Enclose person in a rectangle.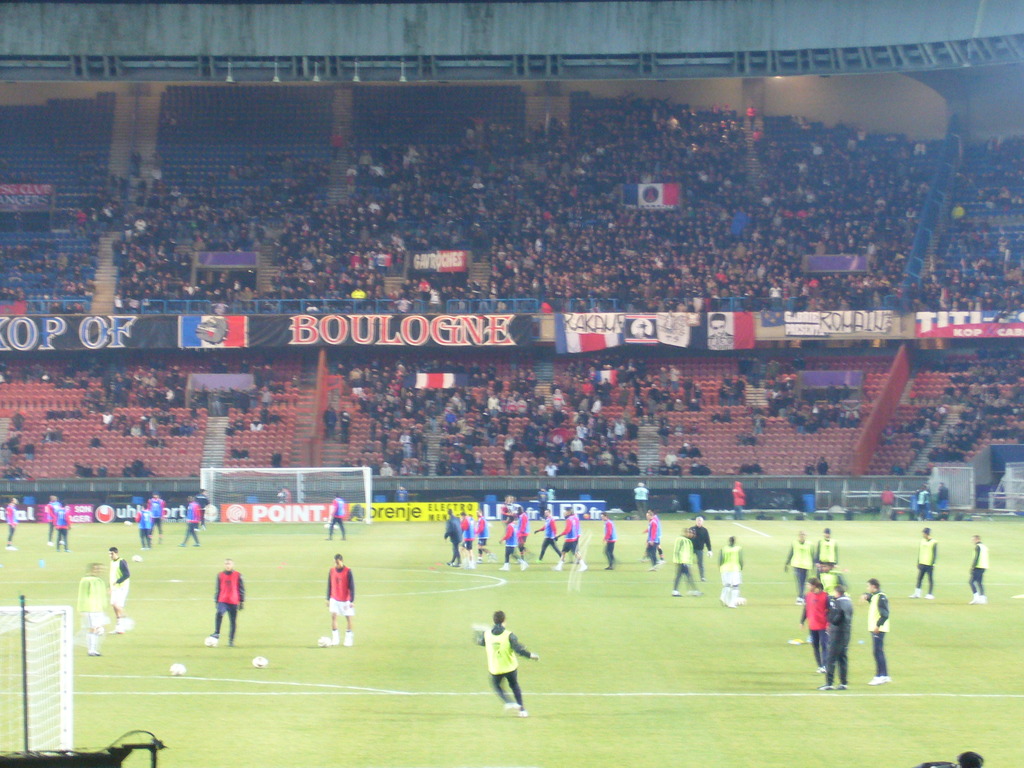
bbox=(783, 525, 815, 604).
